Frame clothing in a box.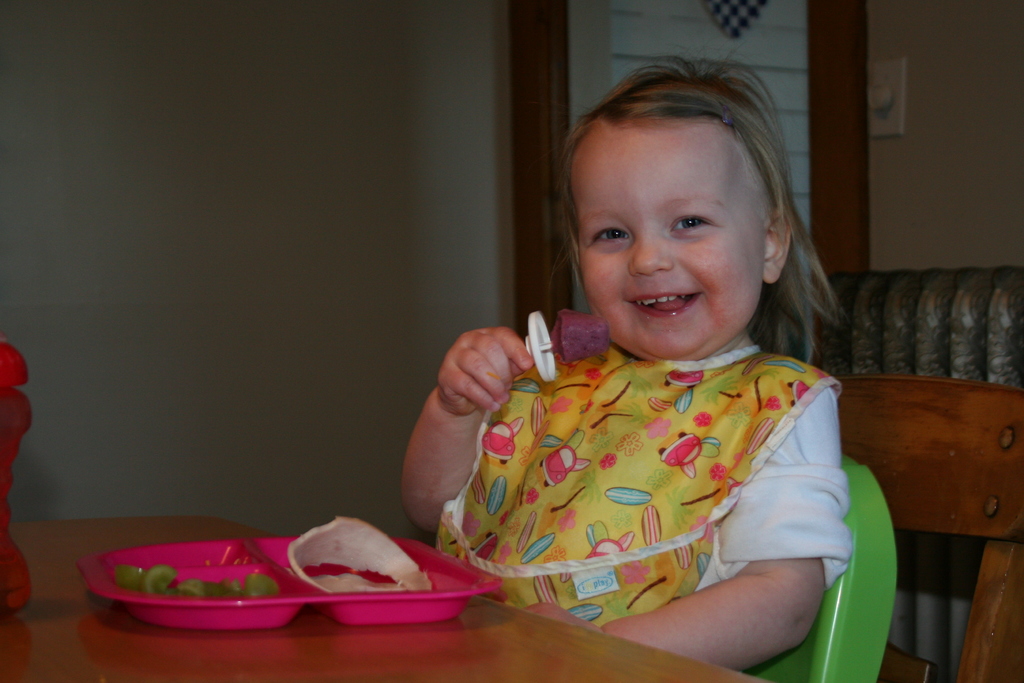
[420,284,863,650].
